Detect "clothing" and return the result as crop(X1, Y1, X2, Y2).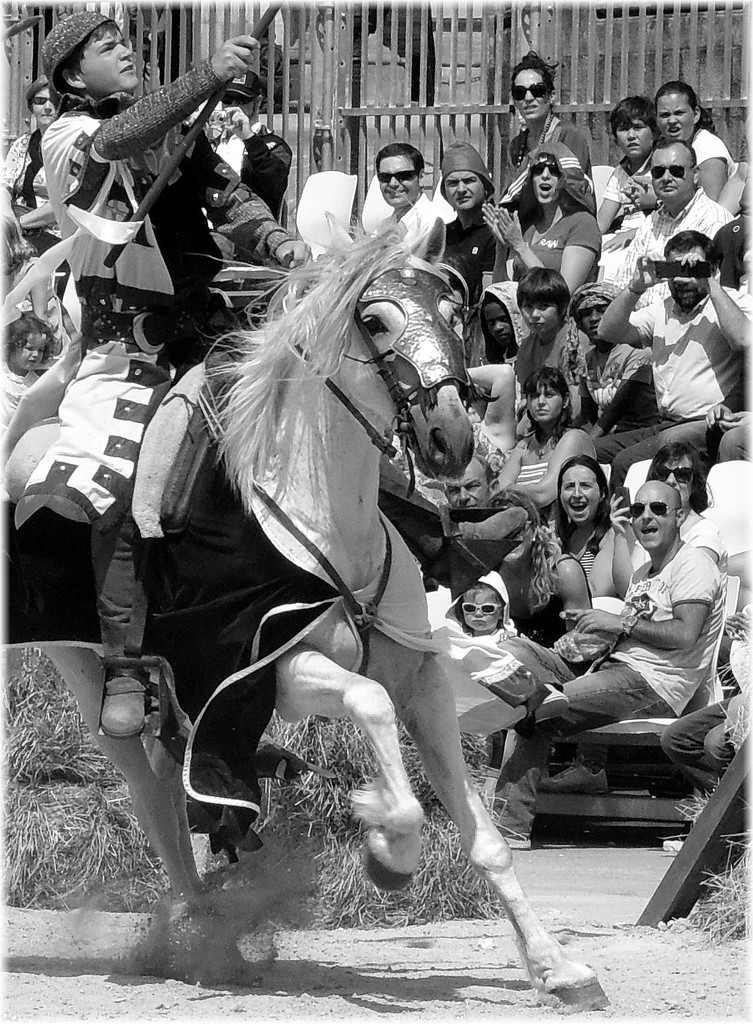
crop(513, 535, 719, 805).
